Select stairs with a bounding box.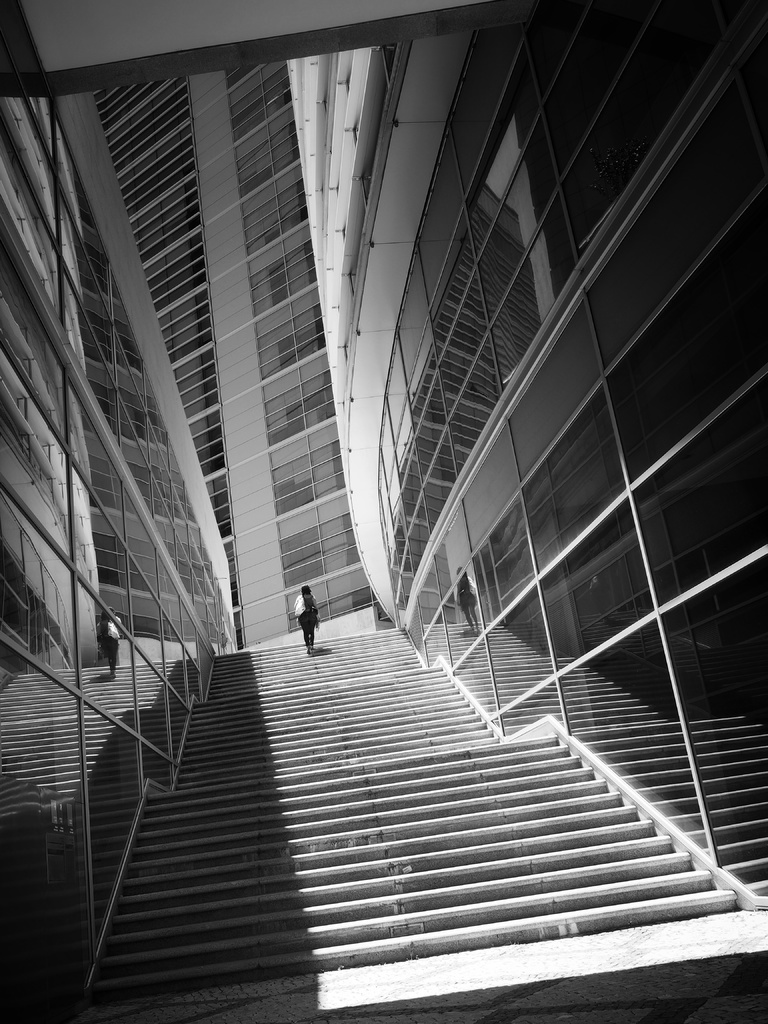
Rect(72, 607, 767, 1018).
